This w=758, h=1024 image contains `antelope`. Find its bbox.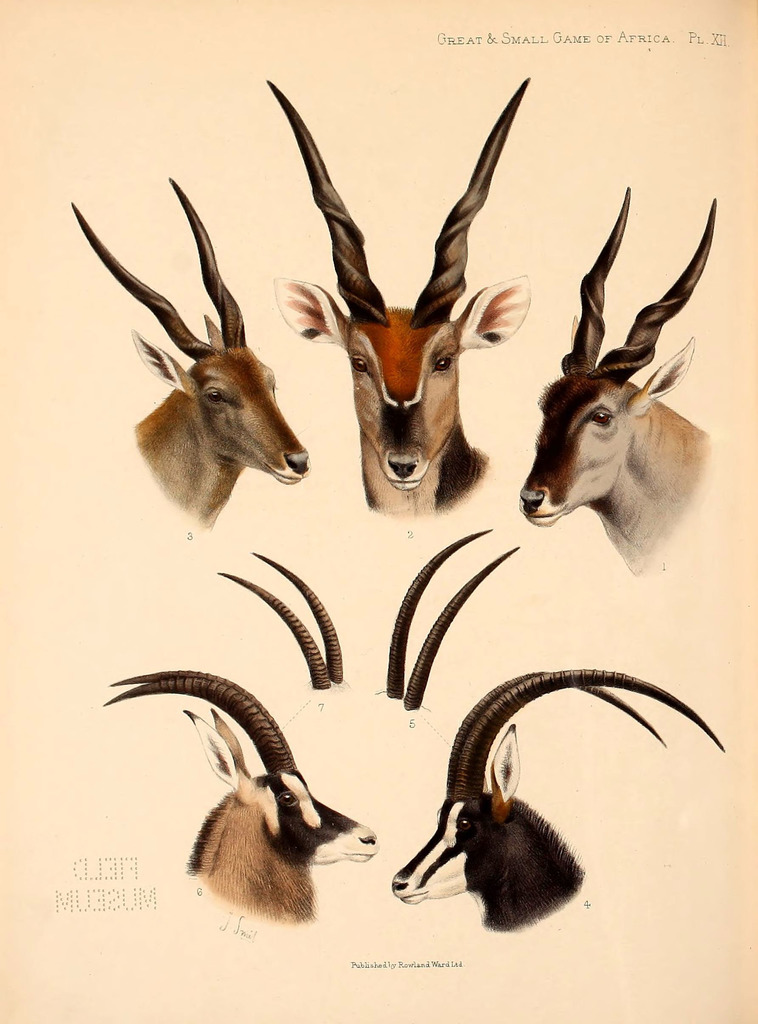
left=97, top=669, right=374, bottom=925.
